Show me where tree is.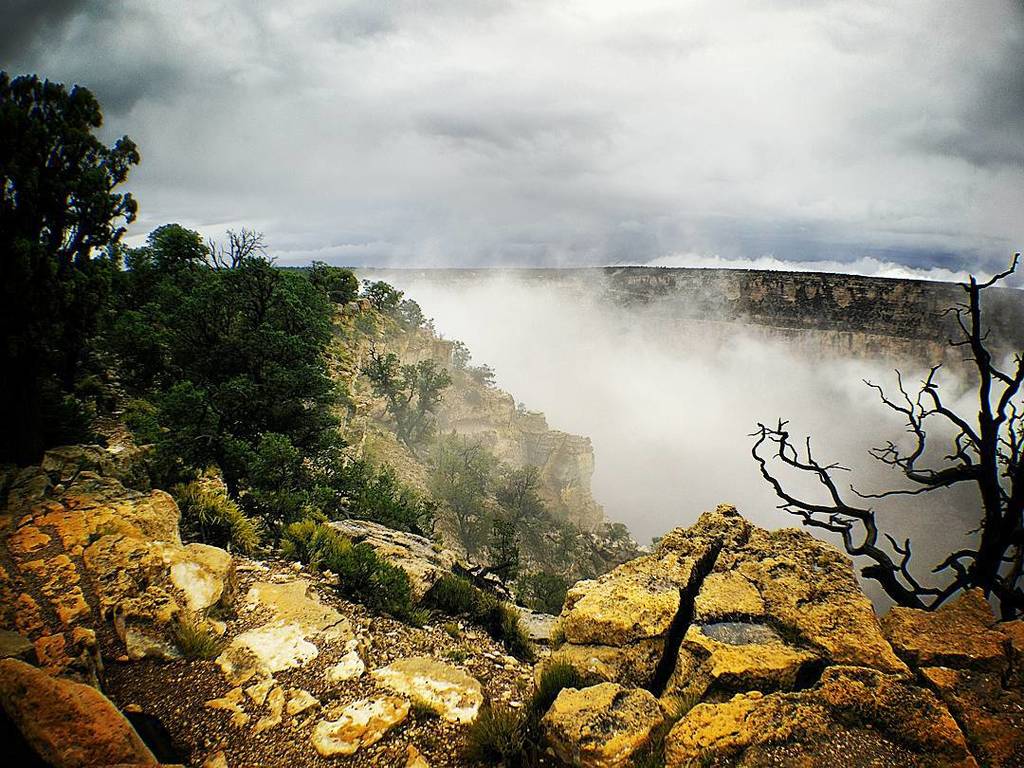
tree is at 389:294:427:334.
